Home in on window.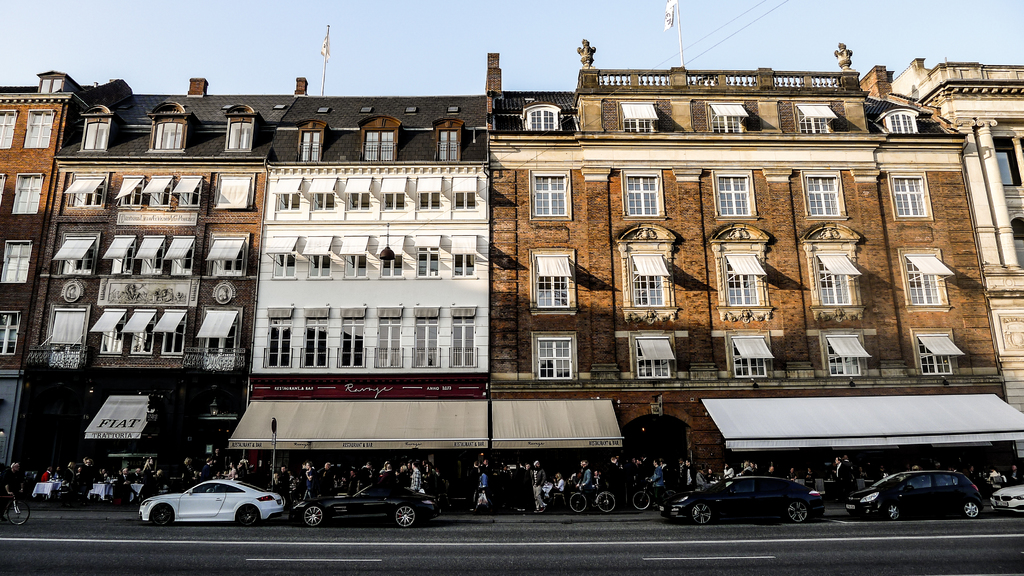
Homed in at (631, 327, 678, 380).
